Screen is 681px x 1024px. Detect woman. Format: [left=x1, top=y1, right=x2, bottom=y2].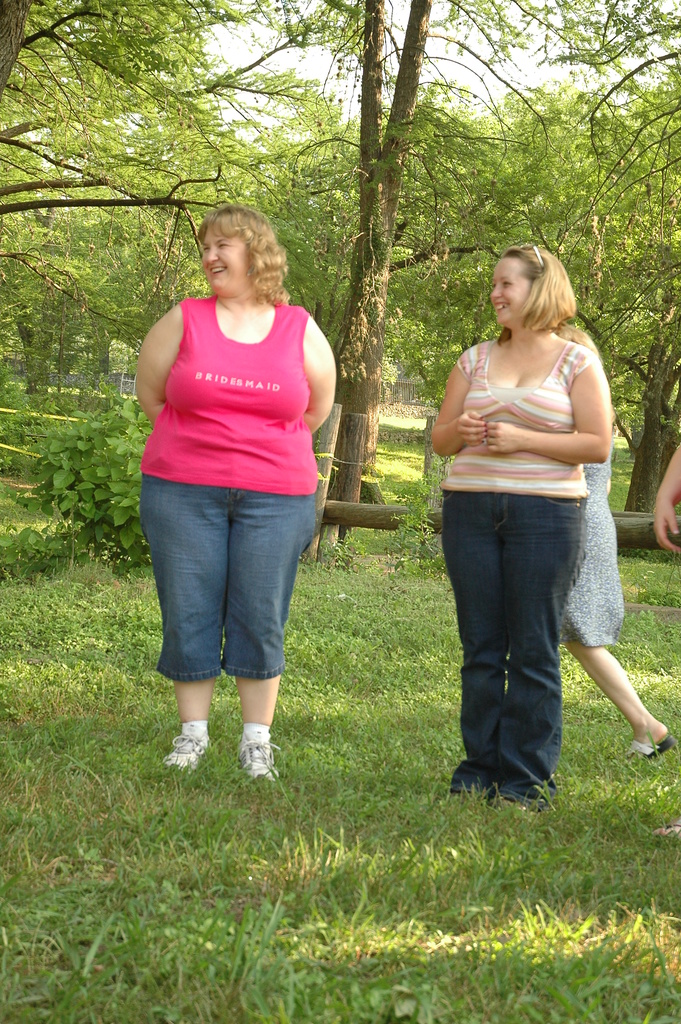
[left=410, top=229, right=634, bottom=791].
